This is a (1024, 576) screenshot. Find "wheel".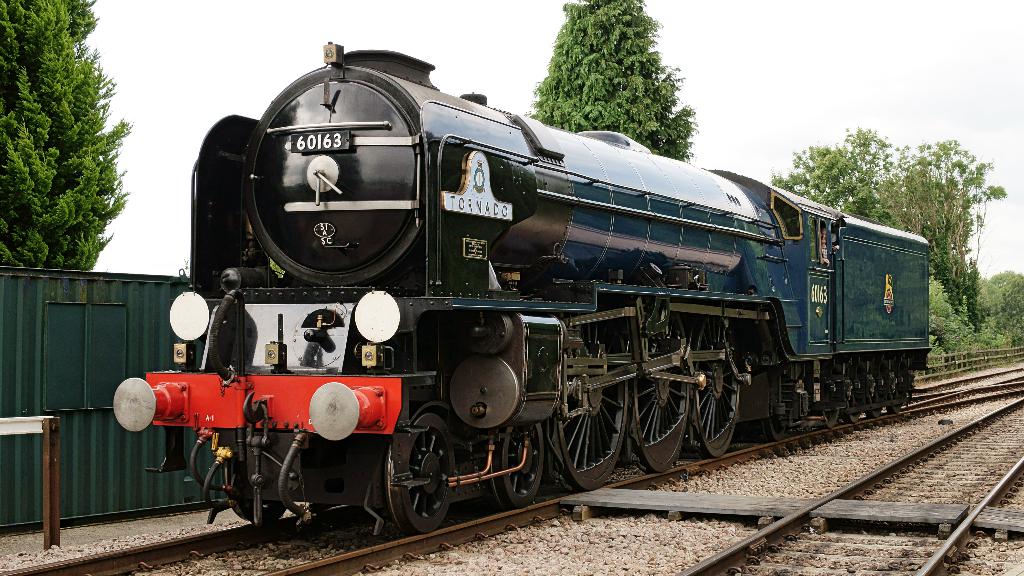
Bounding box: bbox=(845, 413, 862, 423).
